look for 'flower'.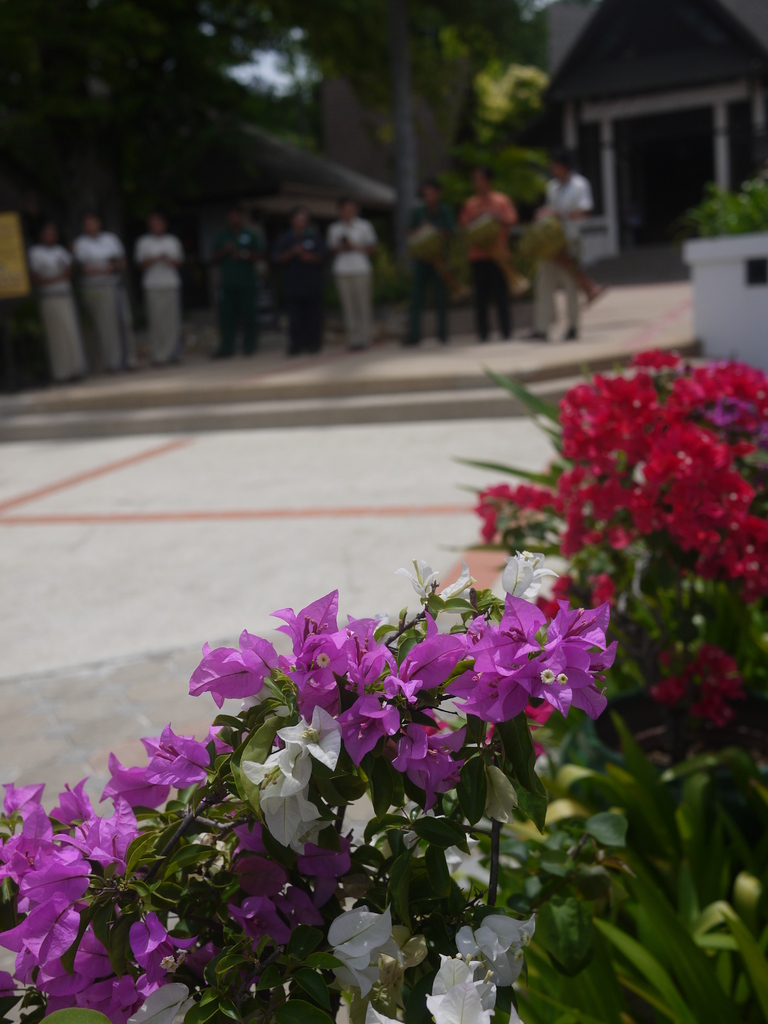
Found: <bbox>188, 643, 262, 705</bbox>.
